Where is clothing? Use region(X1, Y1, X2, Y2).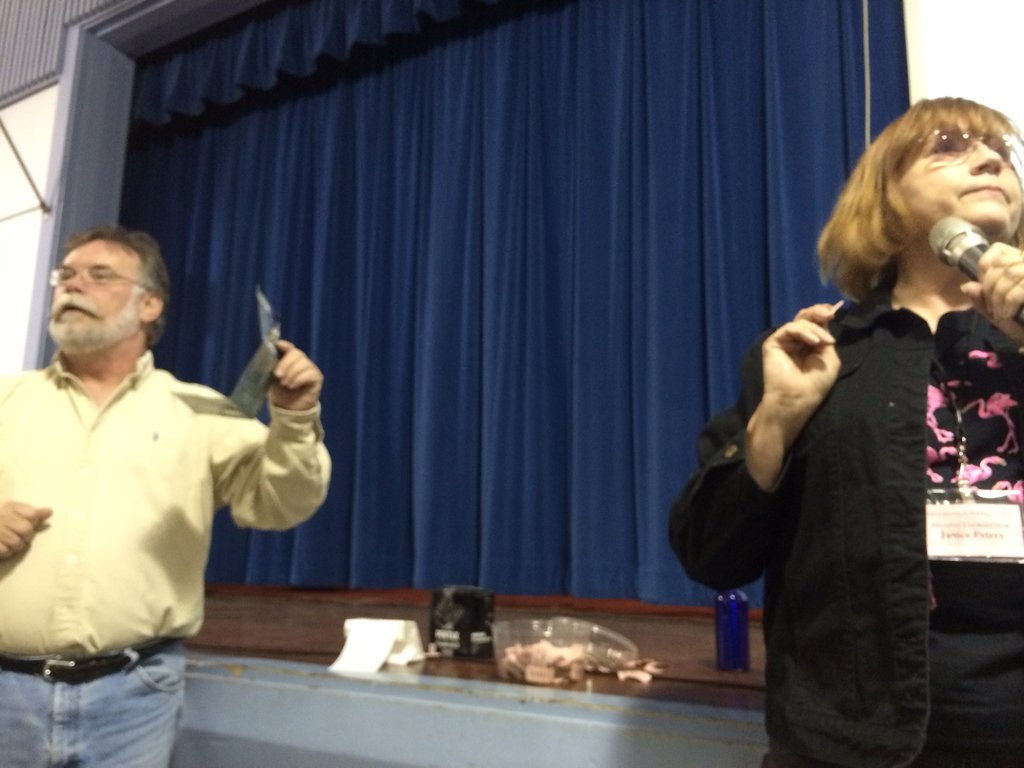
region(676, 237, 993, 745).
